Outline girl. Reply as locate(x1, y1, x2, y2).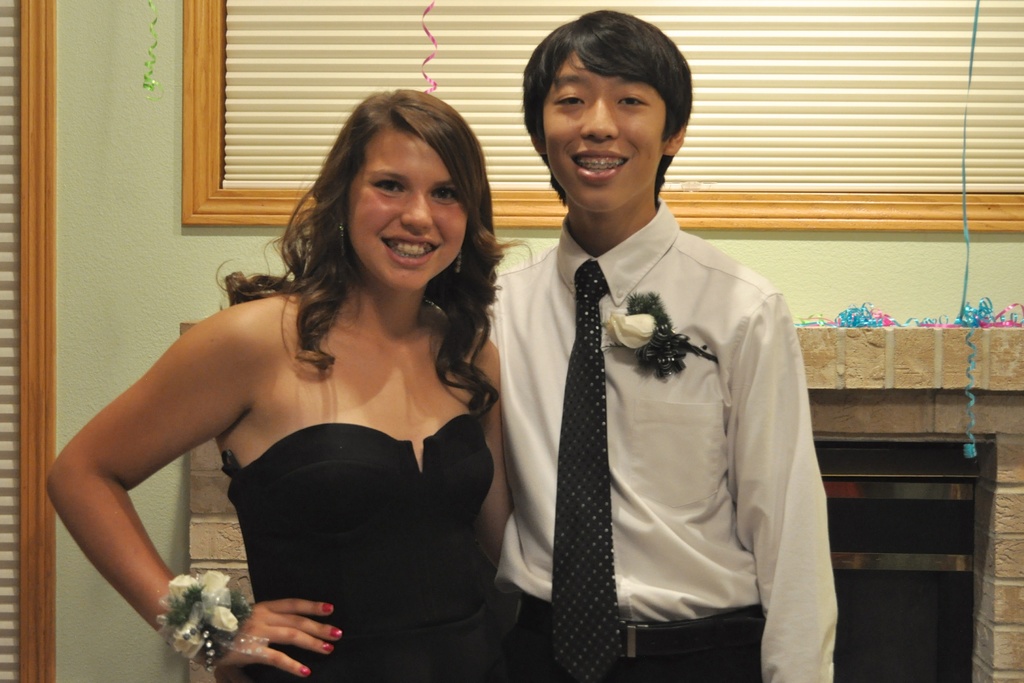
locate(47, 85, 502, 682).
